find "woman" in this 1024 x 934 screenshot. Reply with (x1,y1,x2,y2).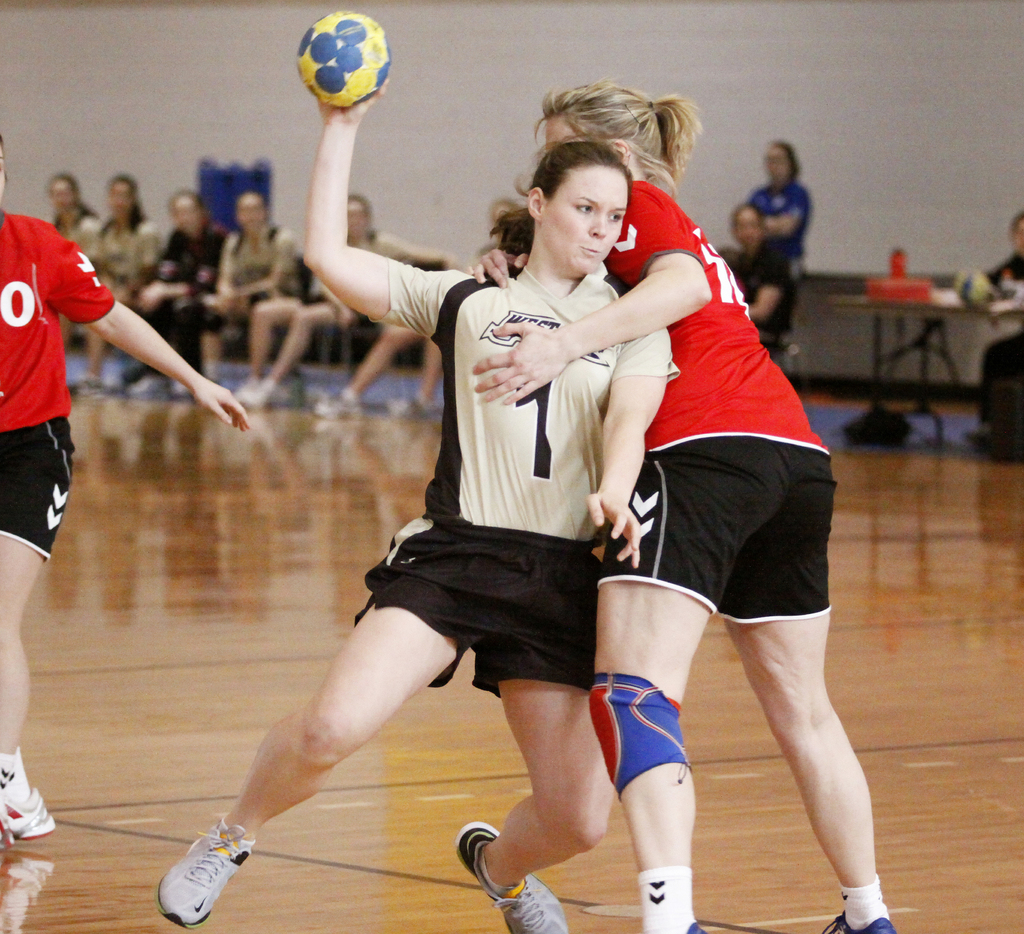
(56,171,159,401).
